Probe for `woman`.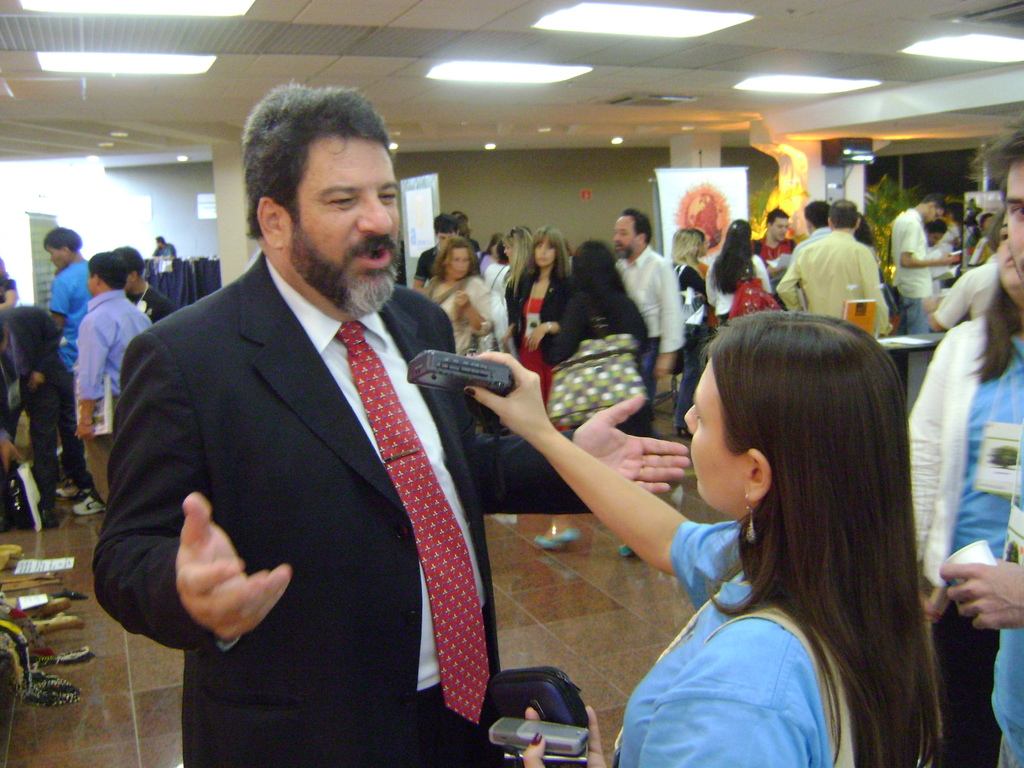
Probe result: x1=537 y1=243 x2=652 y2=561.
